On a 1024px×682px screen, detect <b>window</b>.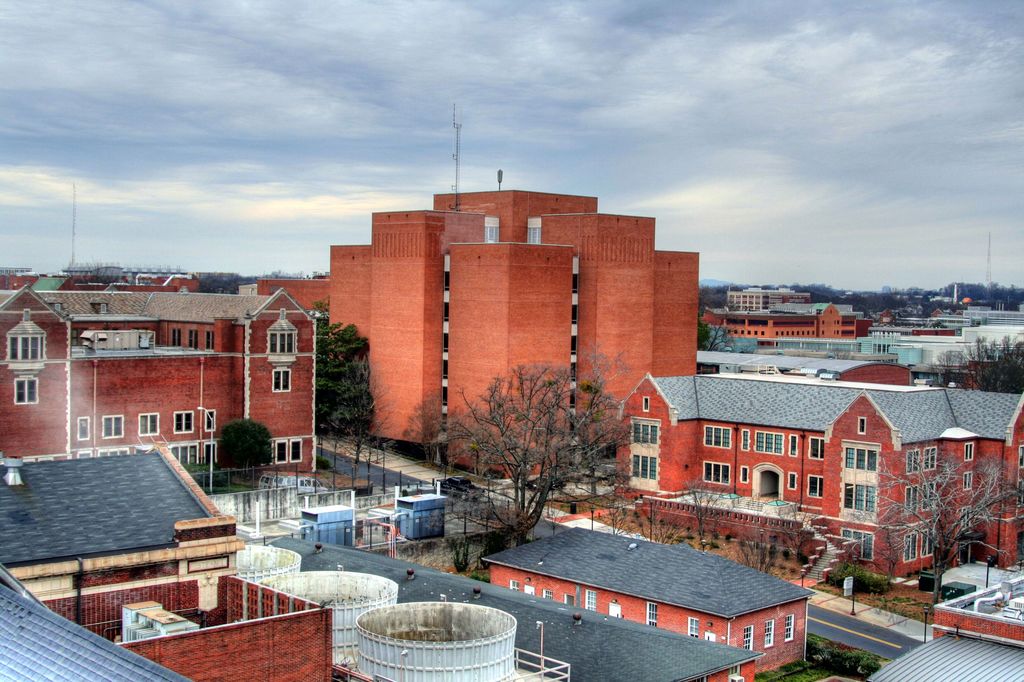
[964, 473, 972, 490].
